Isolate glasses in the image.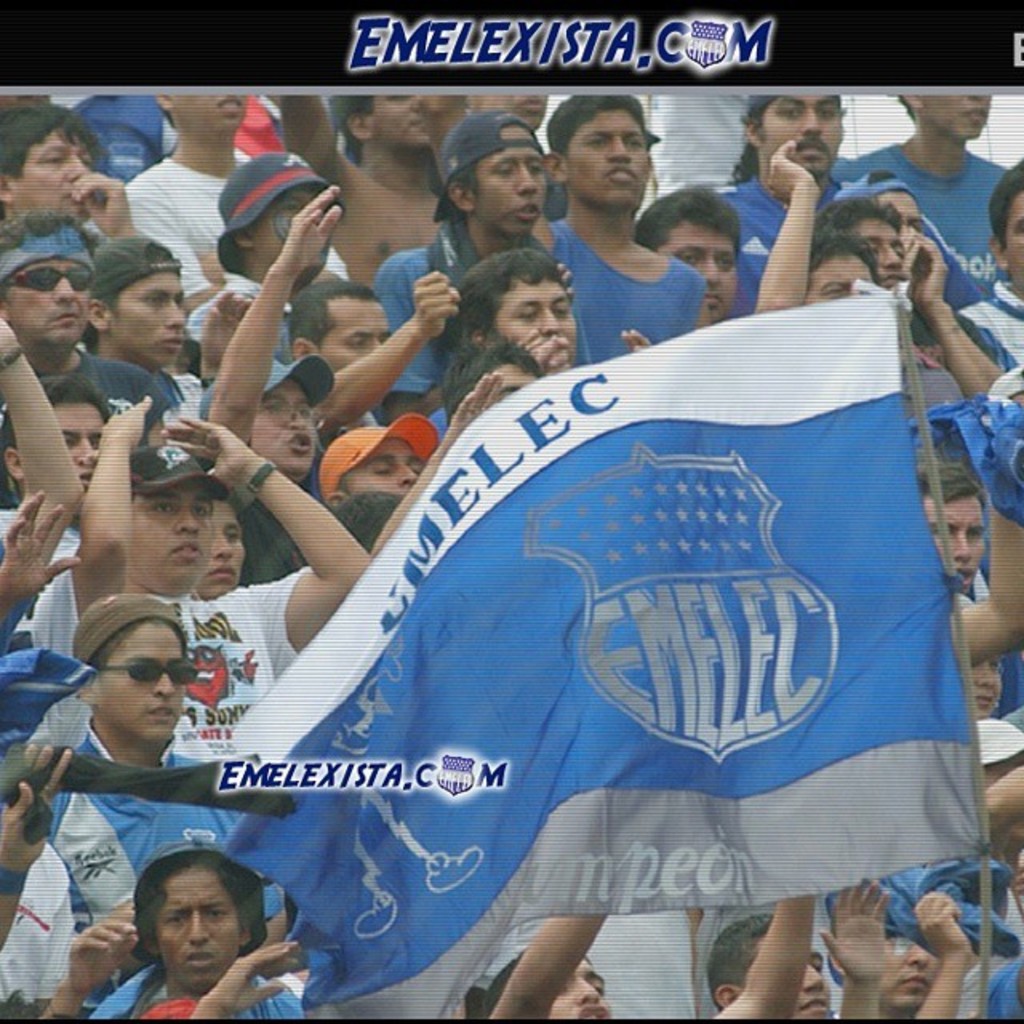
Isolated region: [left=256, top=395, right=331, bottom=427].
